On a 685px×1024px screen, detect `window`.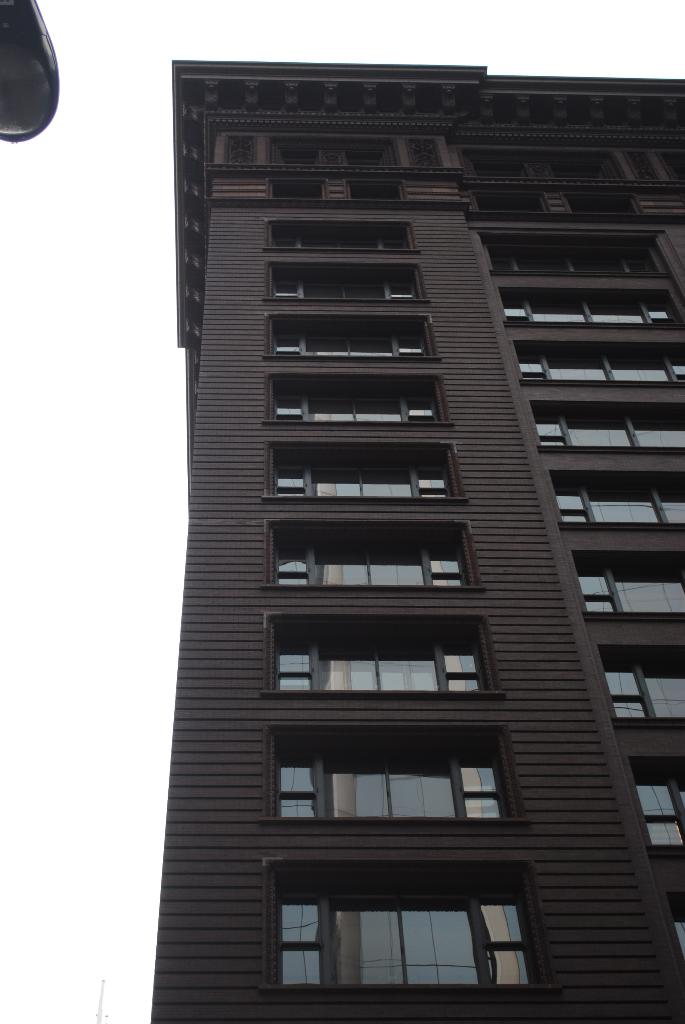
[550, 477, 684, 526].
